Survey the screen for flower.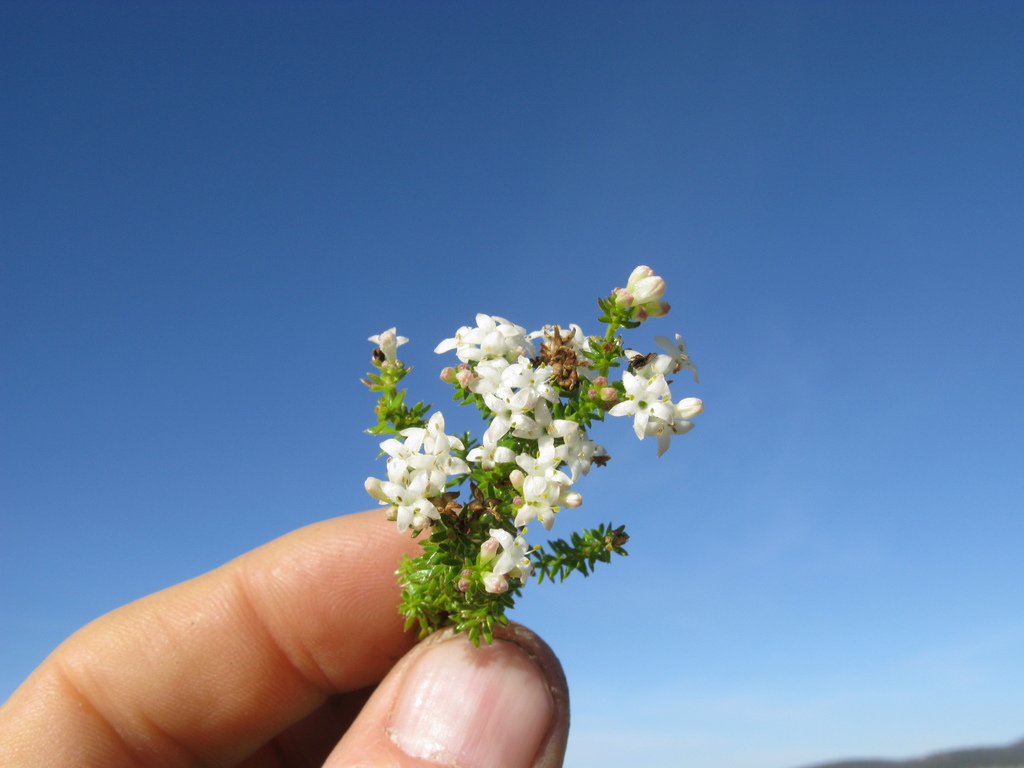
Survey found: x1=372 y1=420 x2=435 y2=476.
